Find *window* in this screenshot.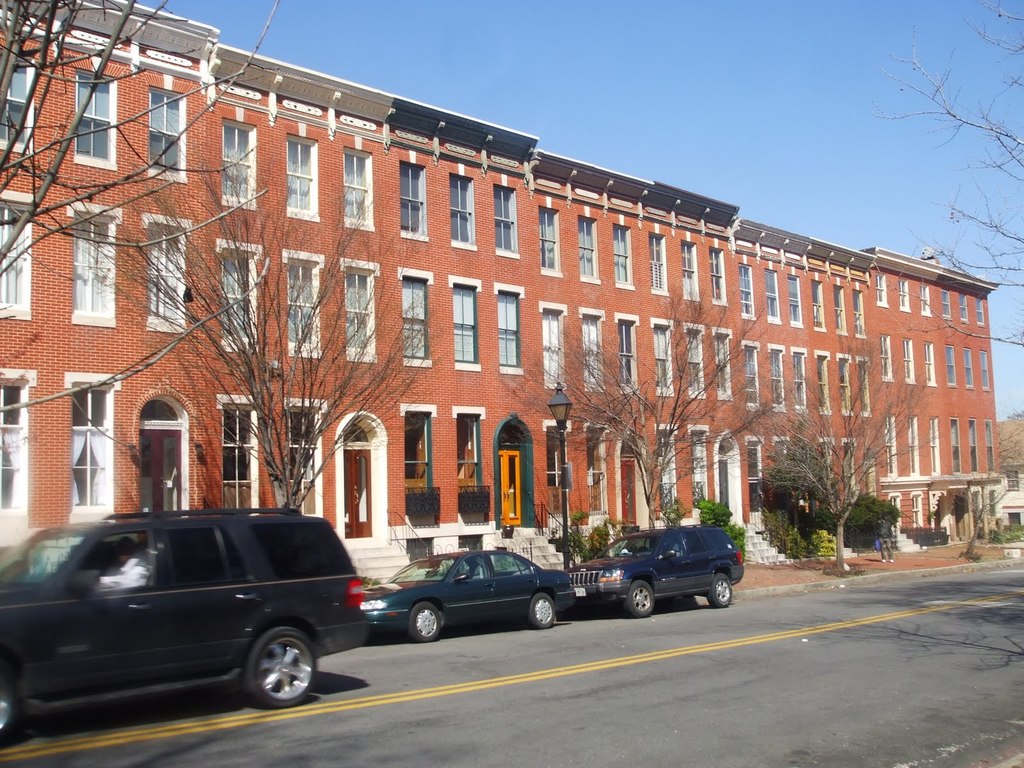
The bounding box for *window* is (218, 113, 256, 209).
